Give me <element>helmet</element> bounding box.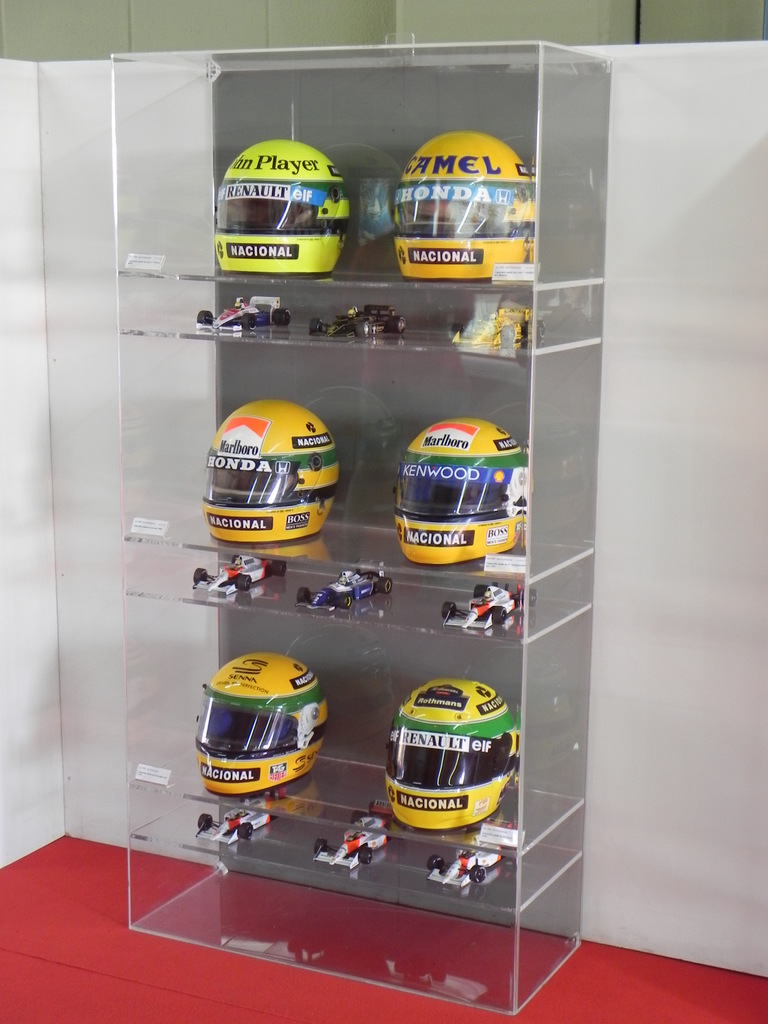
[212, 134, 353, 271].
